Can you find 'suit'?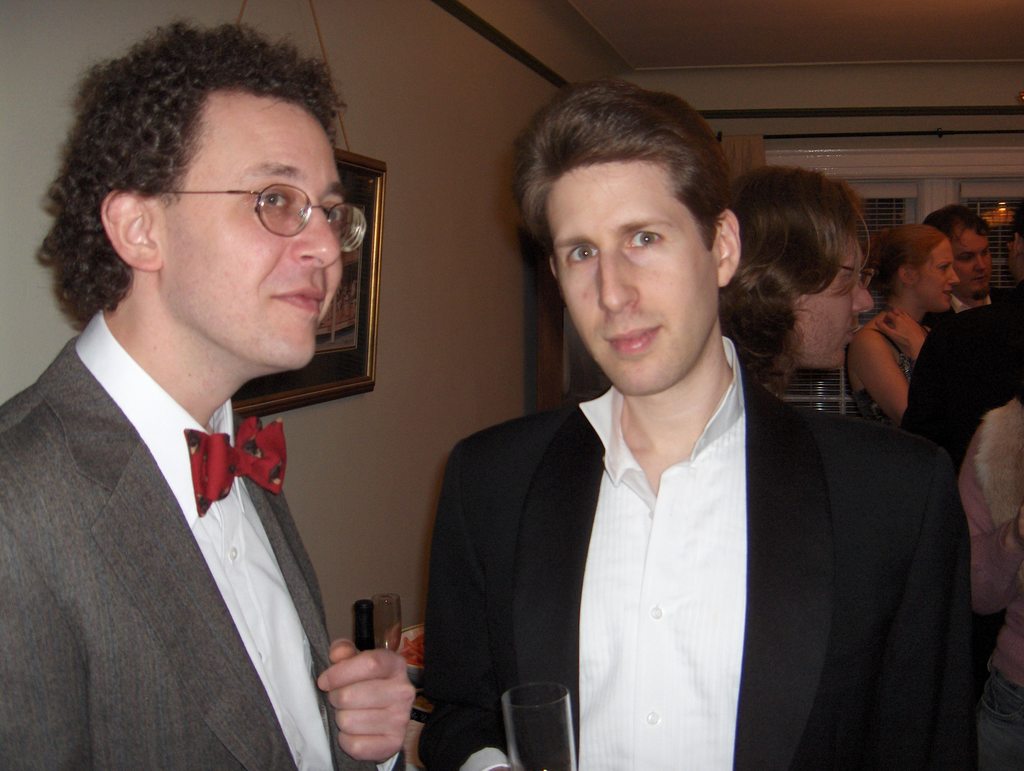
Yes, bounding box: {"x1": 412, "y1": 332, "x2": 980, "y2": 770}.
